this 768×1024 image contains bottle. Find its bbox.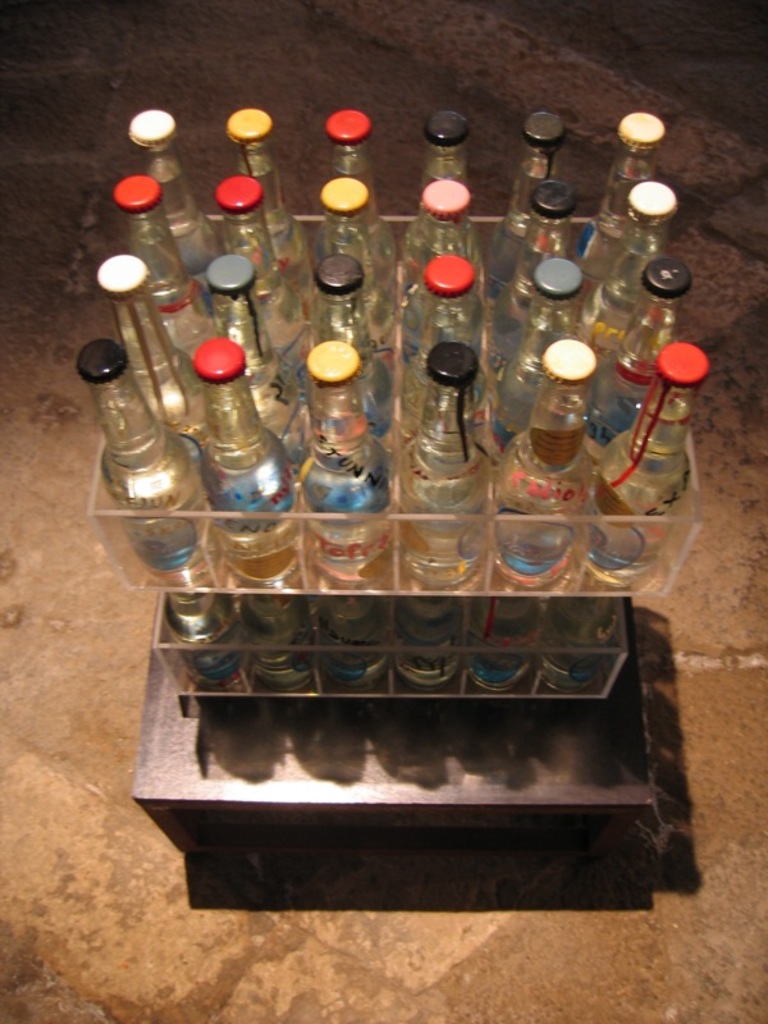
region(499, 261, 584, 424).
